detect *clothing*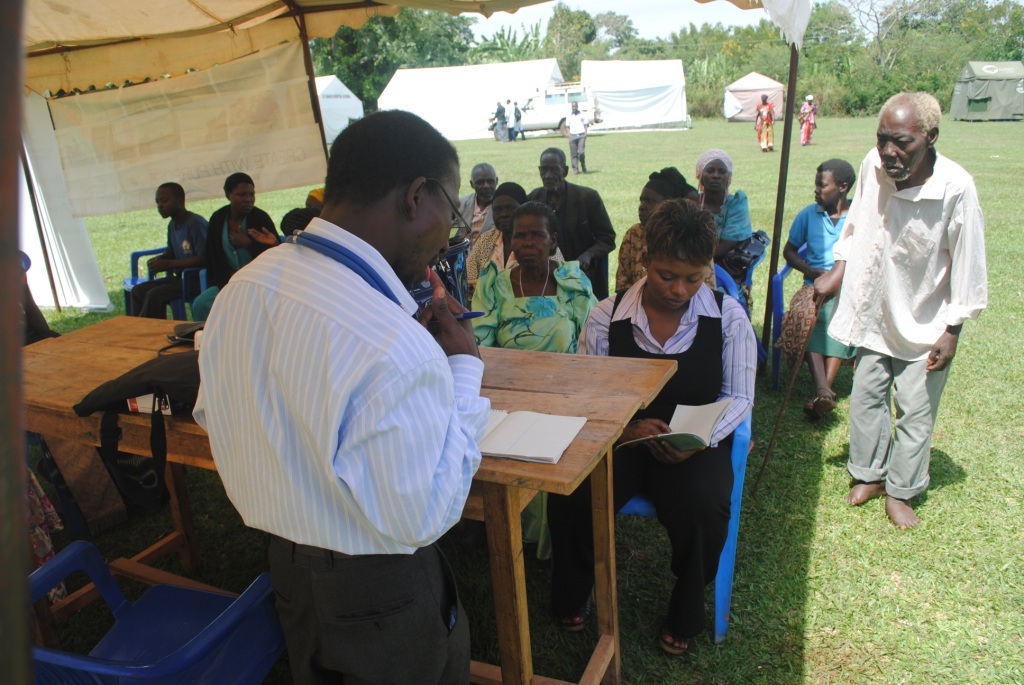
left=757, top=102, right=772, bottom=136
